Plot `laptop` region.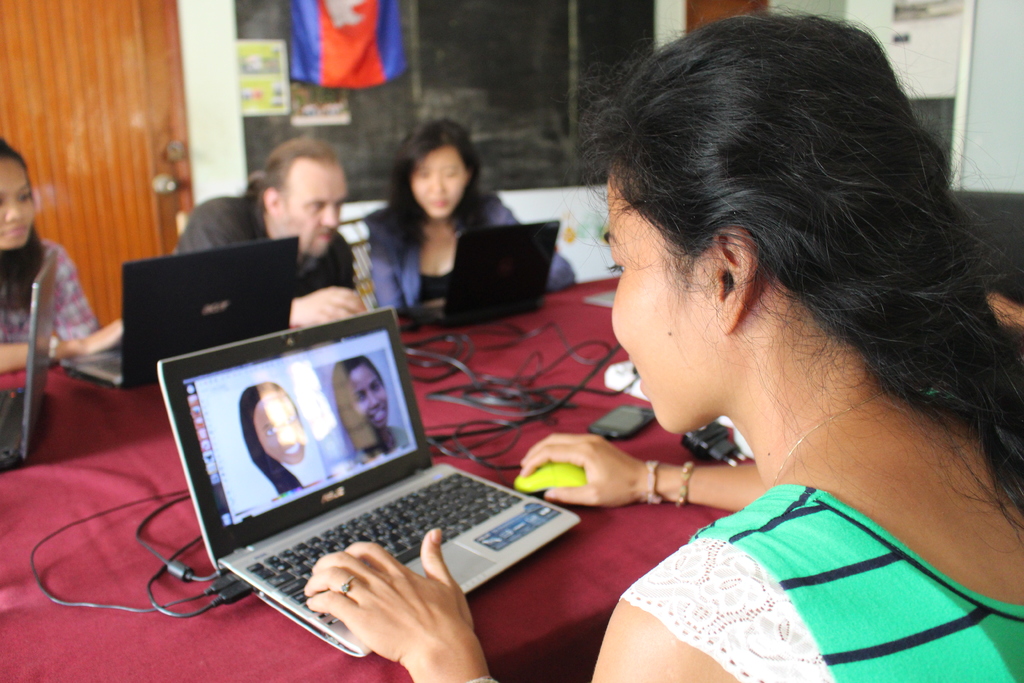
Plotted at x1=0, y1=252, x2=60, y2=468.
